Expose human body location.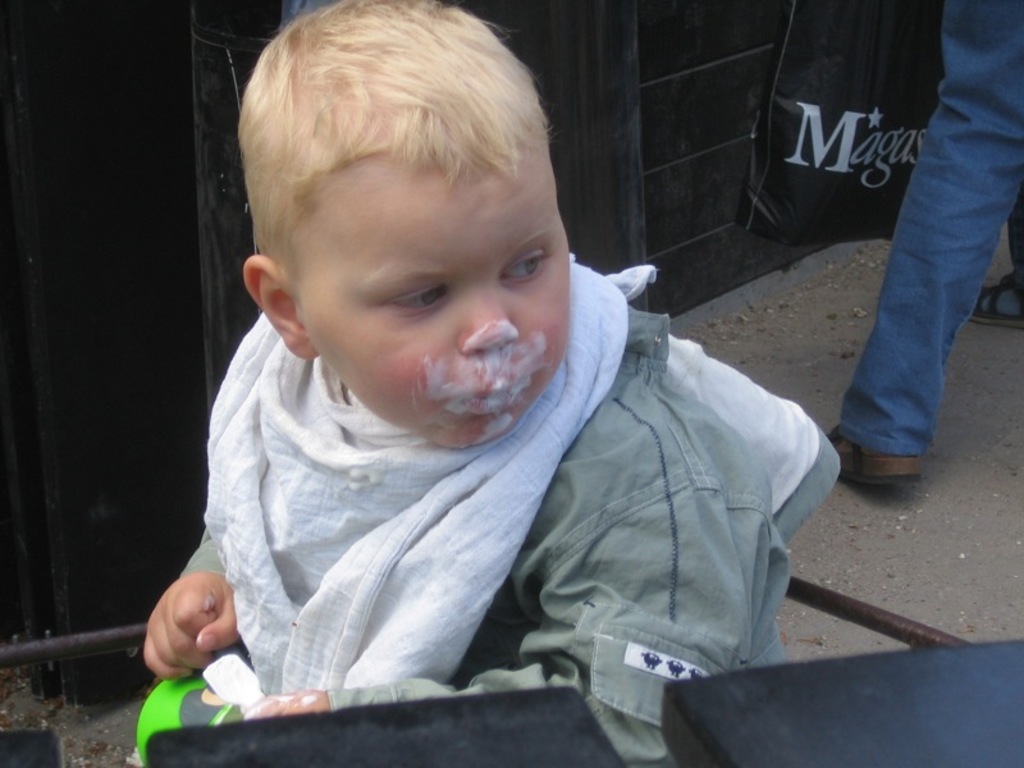
Exposed at (x1=128, y1=1, x2=850, y2=759).
